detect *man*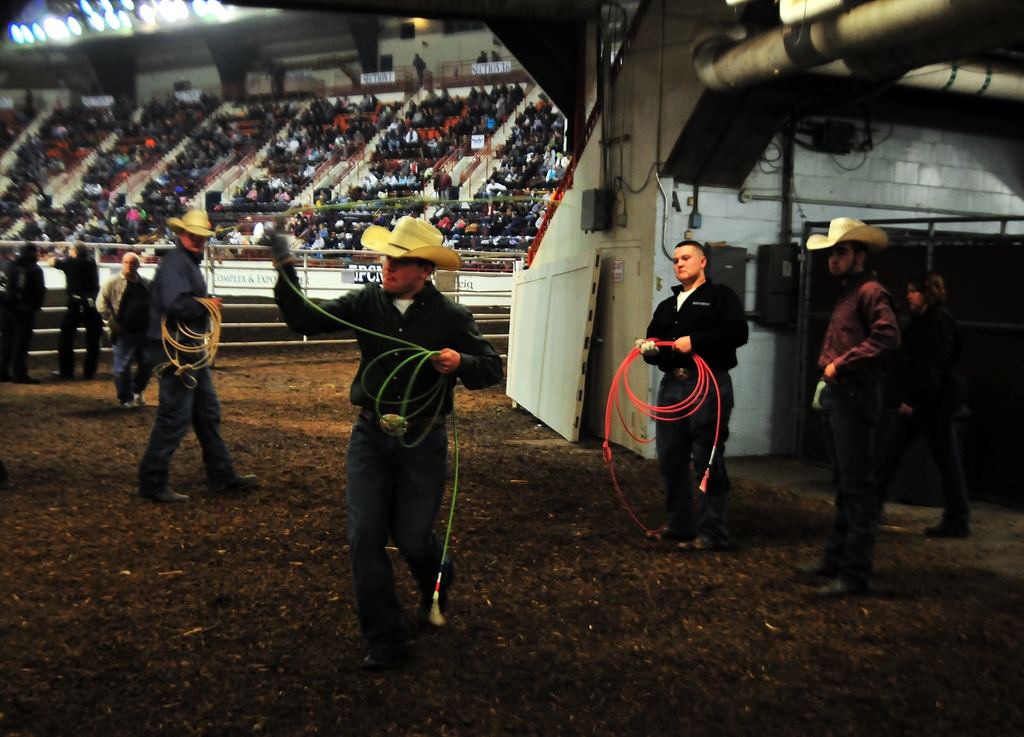
pyautogui.locateOnScreen(259, 222, 505, 672)
